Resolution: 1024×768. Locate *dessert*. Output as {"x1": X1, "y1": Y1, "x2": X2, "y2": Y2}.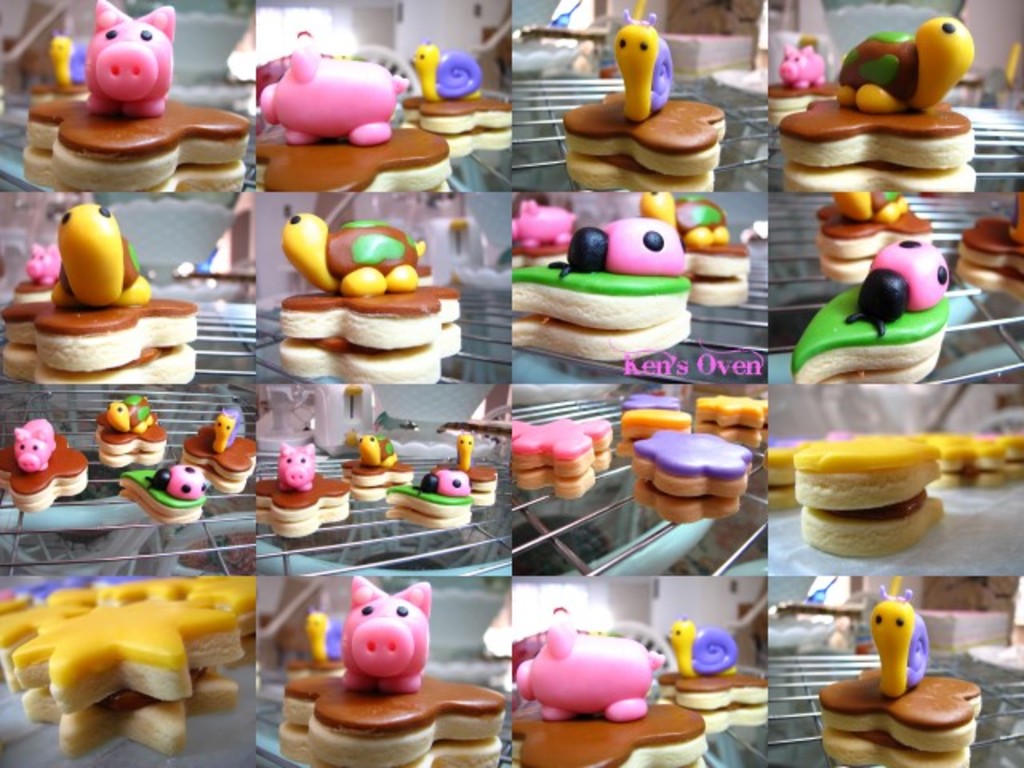
{"x1": 790, "y1": 235, "x2": 949, "y2": 384}.
